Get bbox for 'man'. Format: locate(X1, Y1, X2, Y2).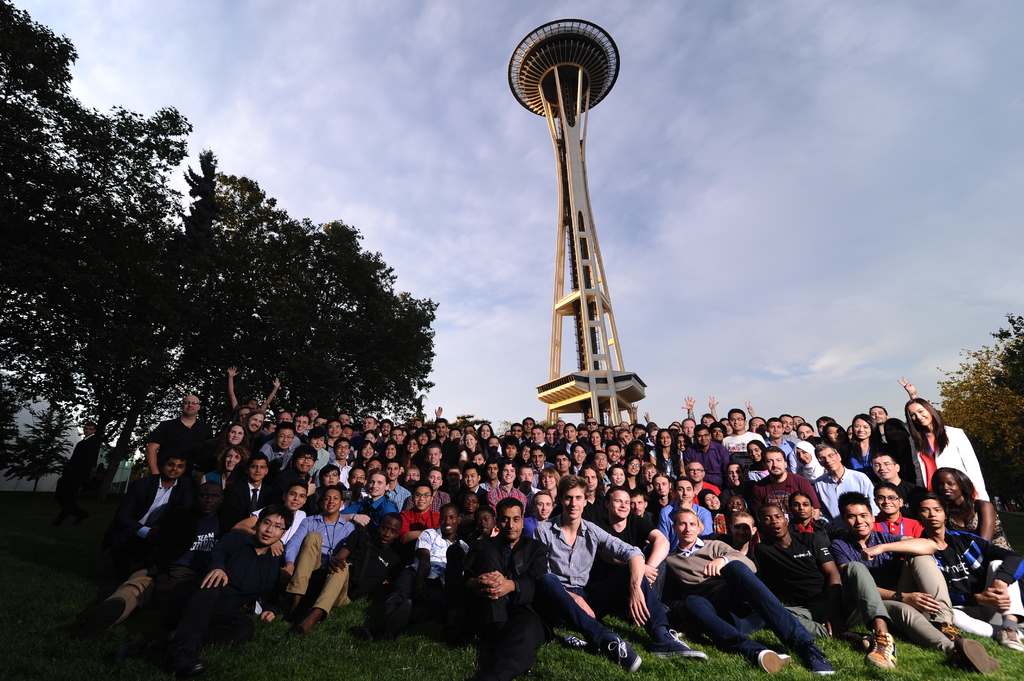
locate(377, 415, 394, 437).
